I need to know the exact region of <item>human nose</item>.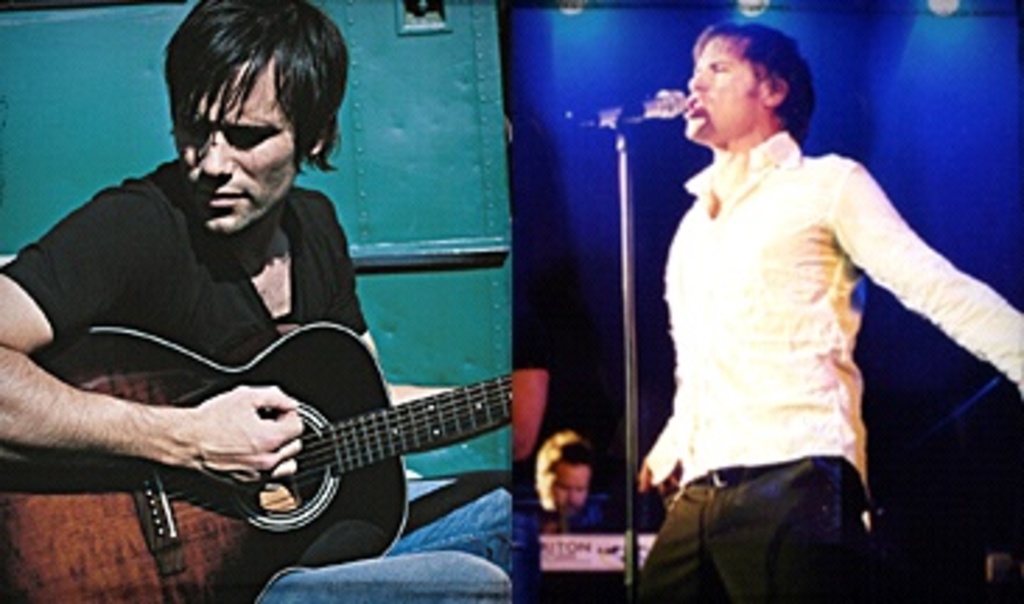
Region: 683, 70, 705, 92.
